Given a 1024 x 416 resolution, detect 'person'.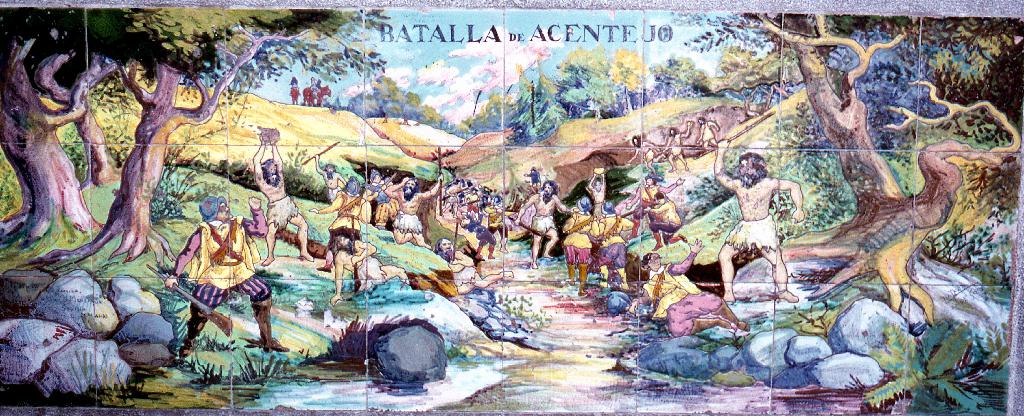
(x1=384, y1=171, x2=447, y2=250).
